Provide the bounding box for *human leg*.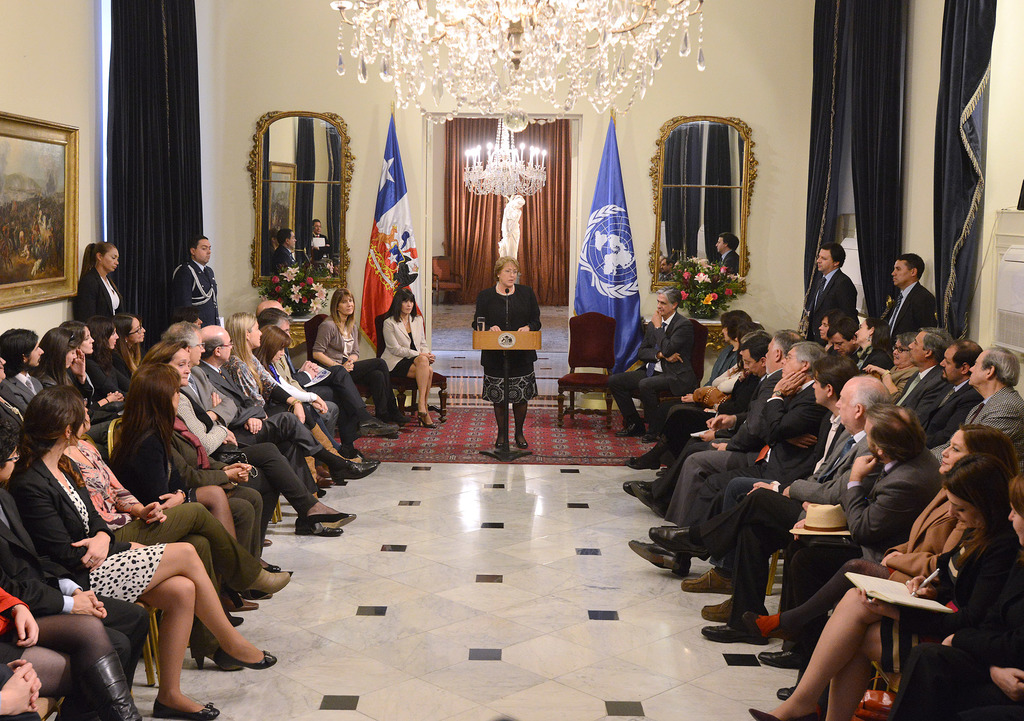
<bbox>12, 615, 134, 720</bbox>.
